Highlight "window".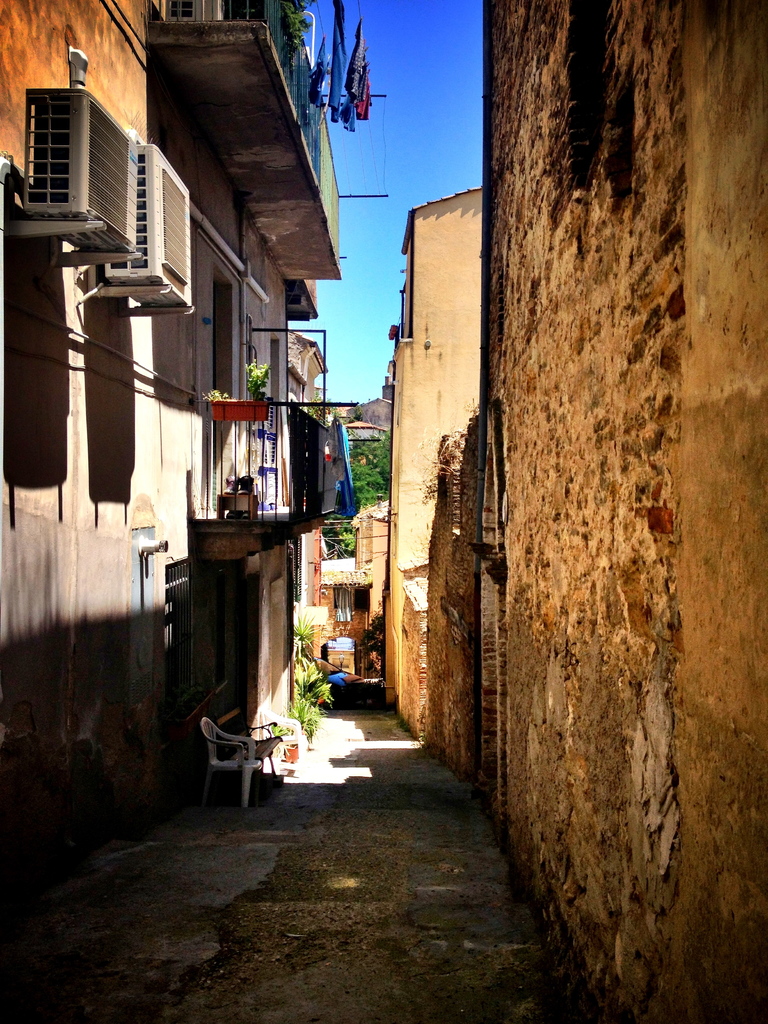
Highlighted region: 270:343:282:500.
